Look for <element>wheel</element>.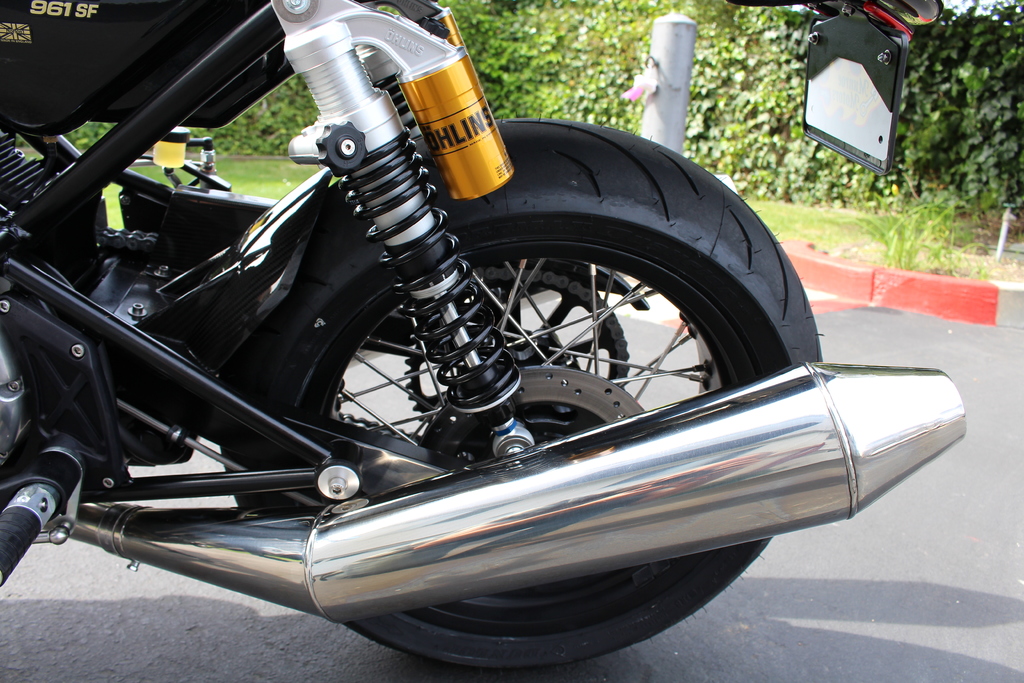
Found: region(214, 110, 827, 671).
